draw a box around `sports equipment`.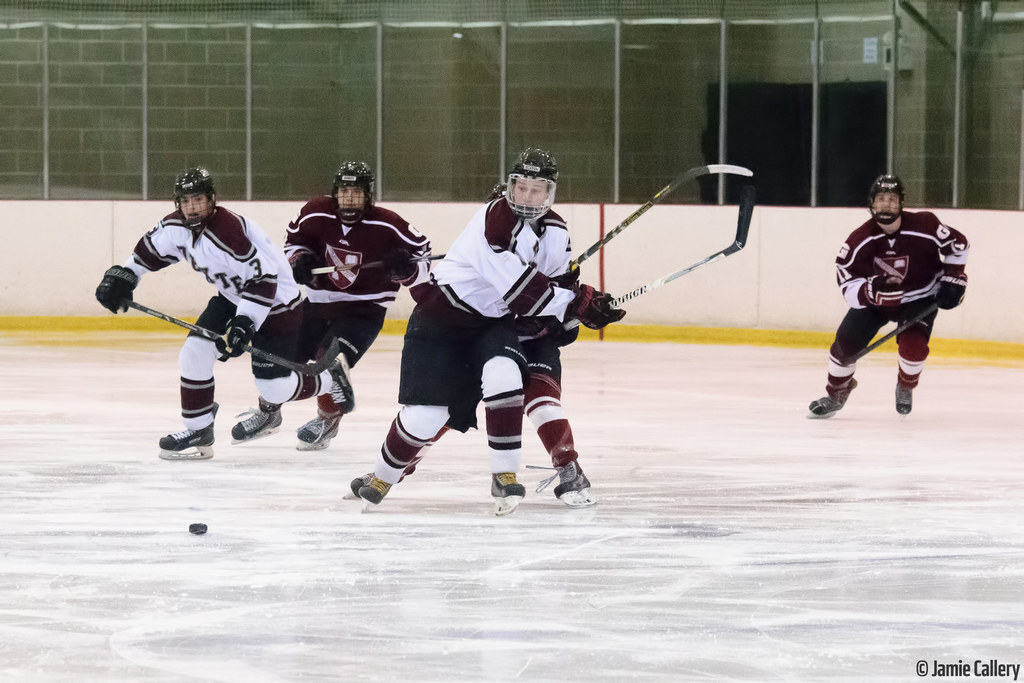
x1=328 y1=354 x2=356 y2=413.
